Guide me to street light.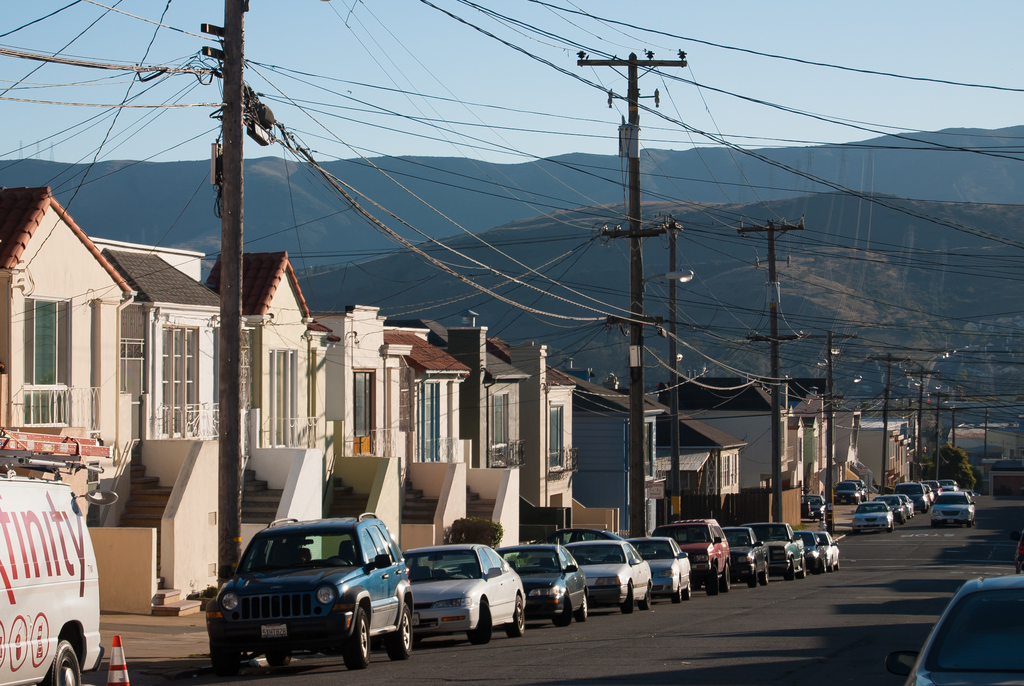
Guidance: l=641, t=271, r=693, b=300.
